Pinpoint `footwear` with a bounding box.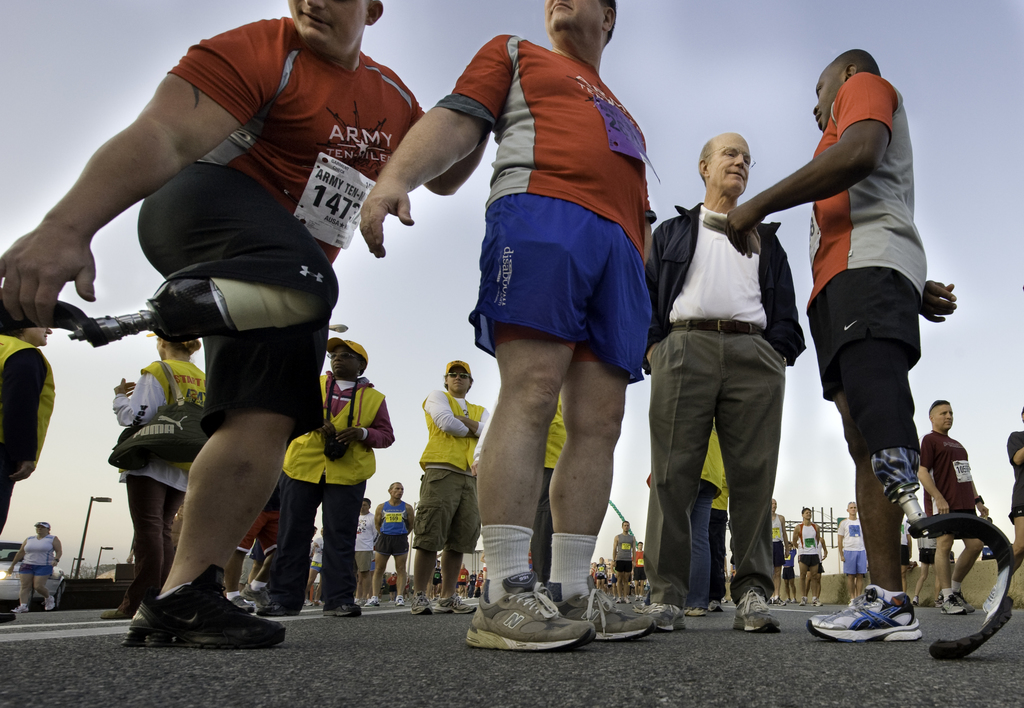
433,590,478,614.
